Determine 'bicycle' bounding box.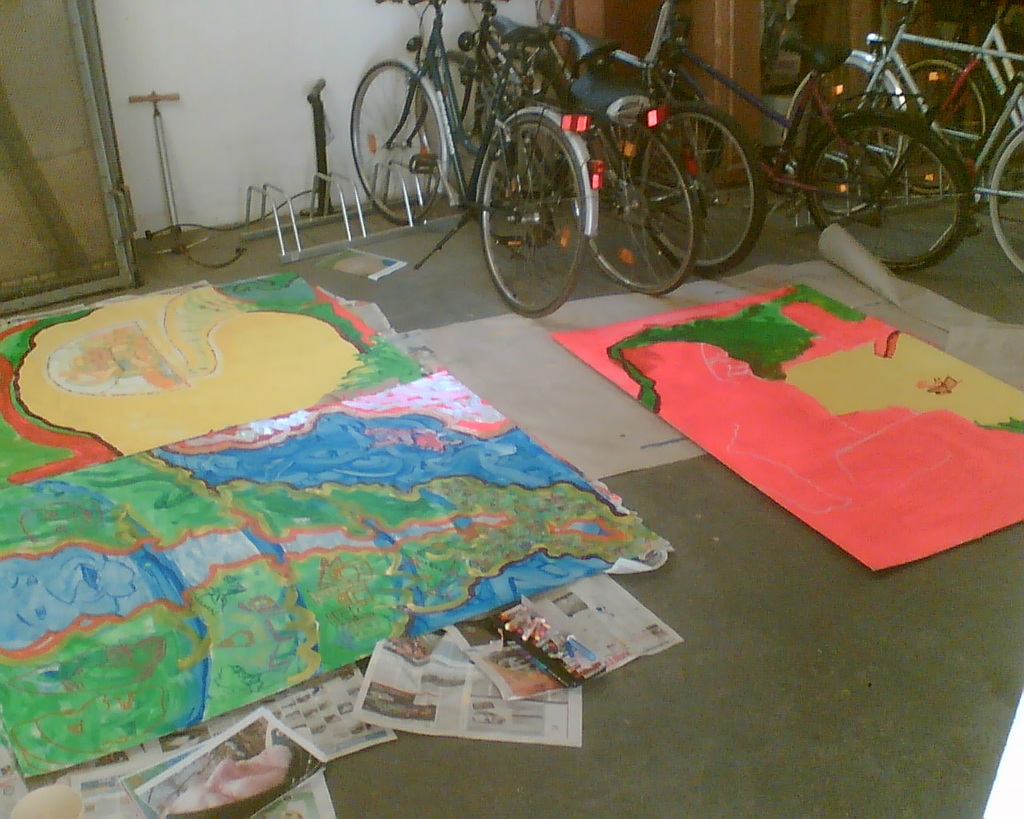
Determined: 411,0,707,300.
